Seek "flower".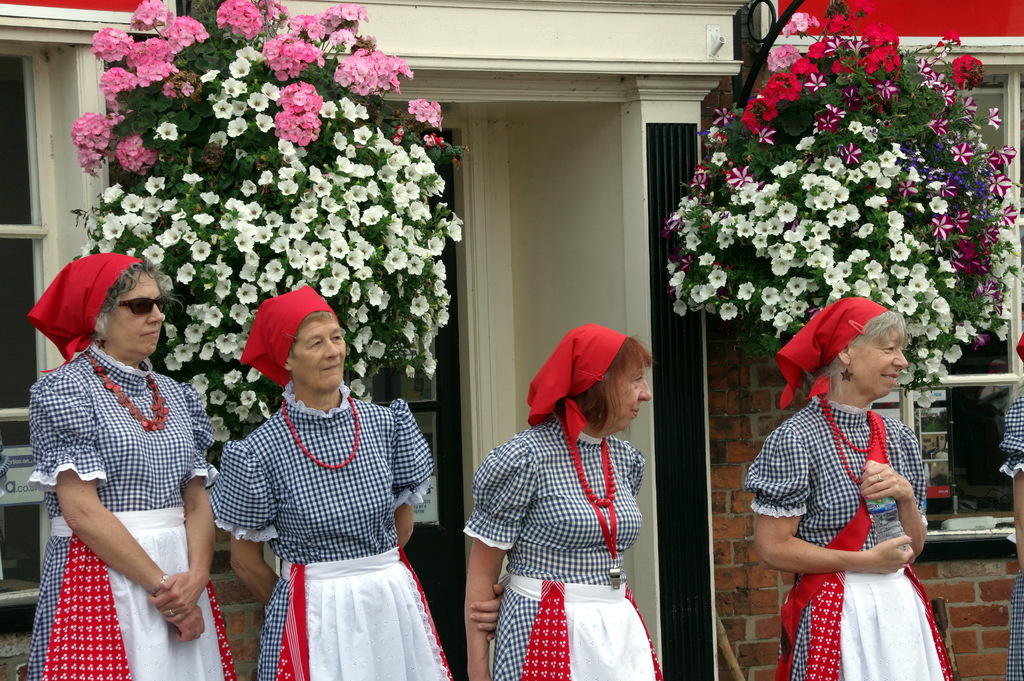
(left=237, top=262, right=257, bottom=279).
